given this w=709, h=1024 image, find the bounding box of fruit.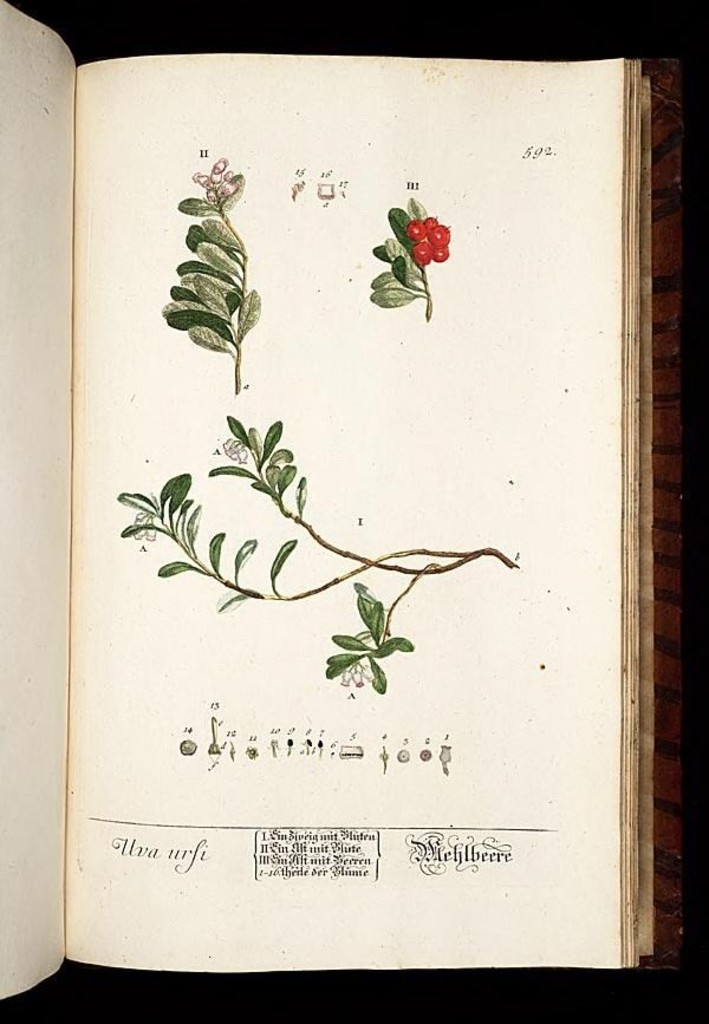
391 198 469 274.
